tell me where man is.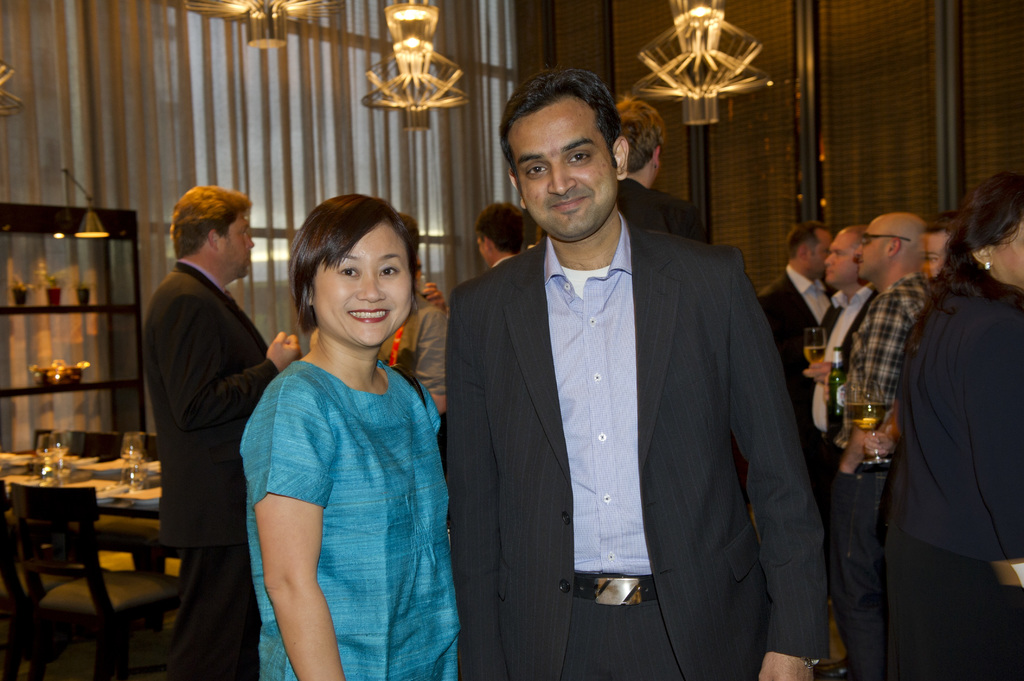
man is at {"left": 831, "top": 212, "right": 936, "bottom": 680}.
